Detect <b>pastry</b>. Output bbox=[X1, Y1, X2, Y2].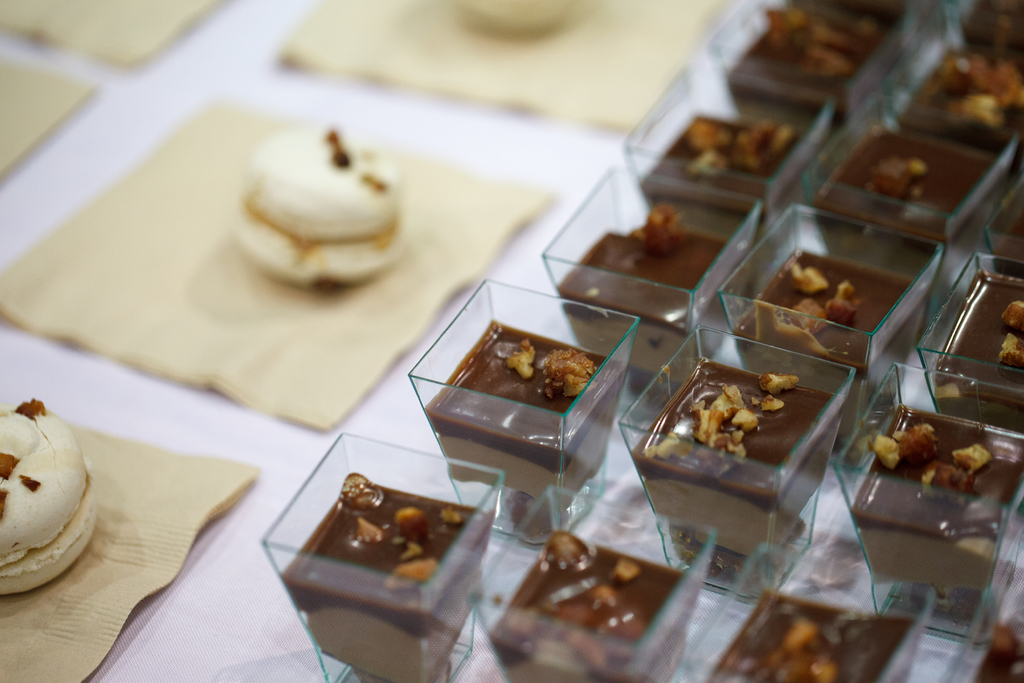
bbox=[919, 258, 1023, 418].
